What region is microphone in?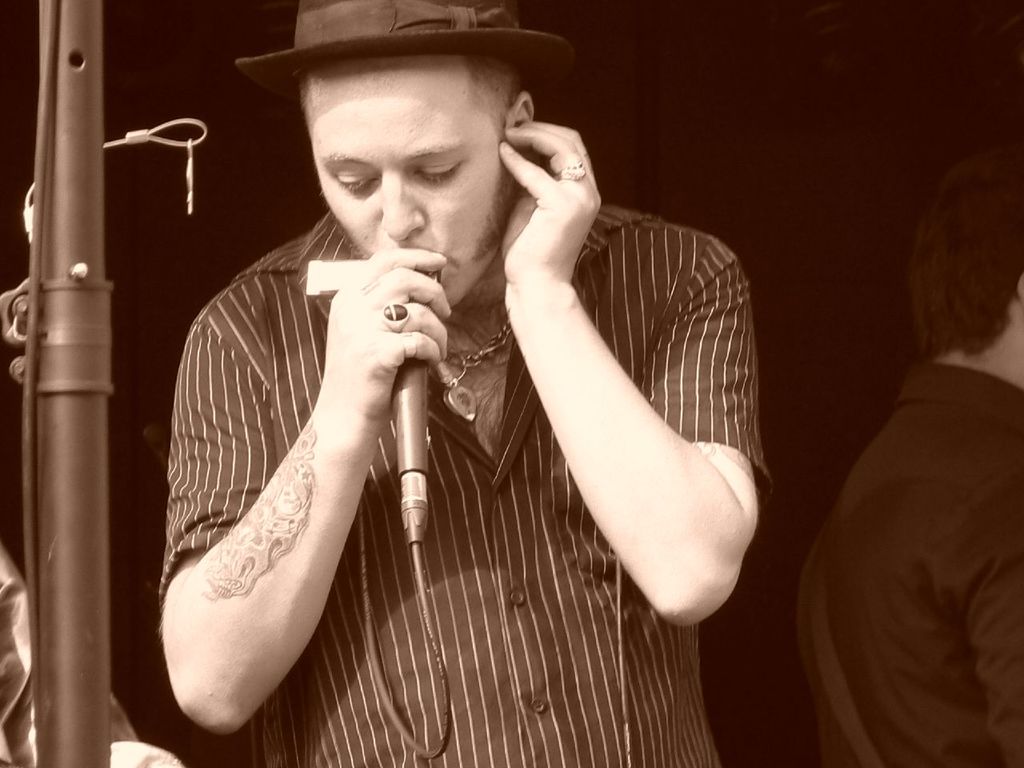
Rect(405, 264, 443, 481).
